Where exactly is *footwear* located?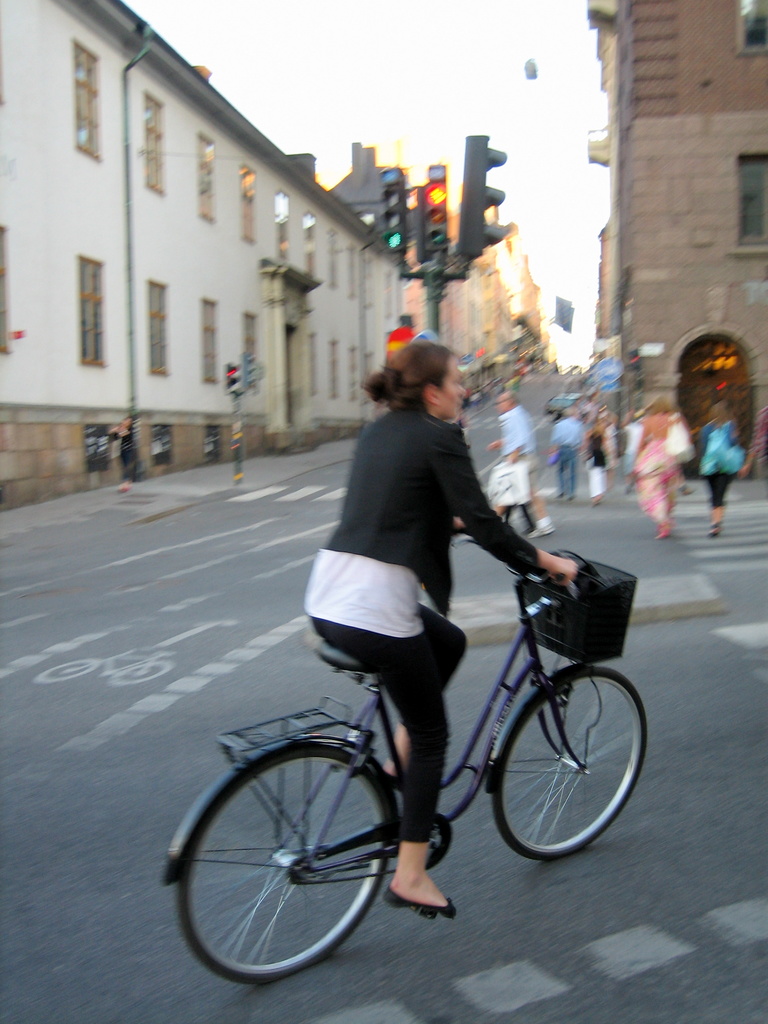
Its bounding box is 384/884/454/924.
